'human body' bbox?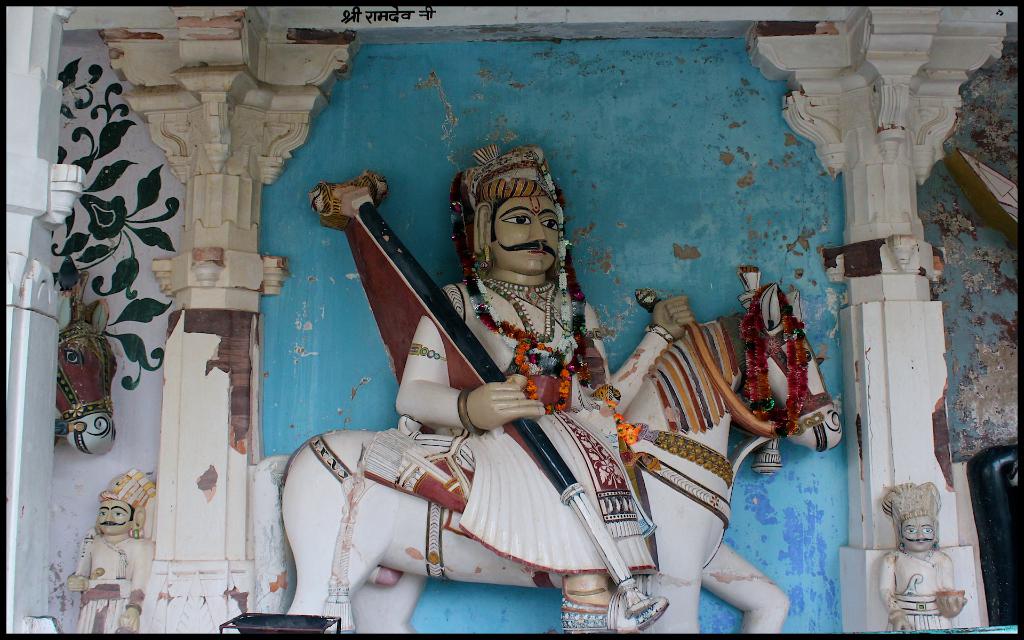
[left=876, top=548, right=963, bottom=628]
